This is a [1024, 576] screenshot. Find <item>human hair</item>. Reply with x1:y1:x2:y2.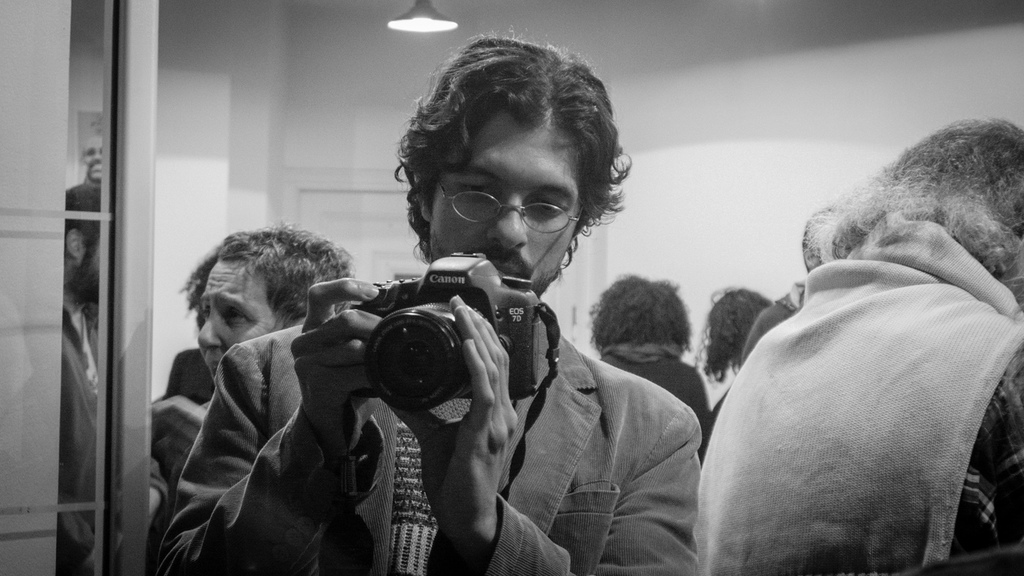
696:296:775:379.
